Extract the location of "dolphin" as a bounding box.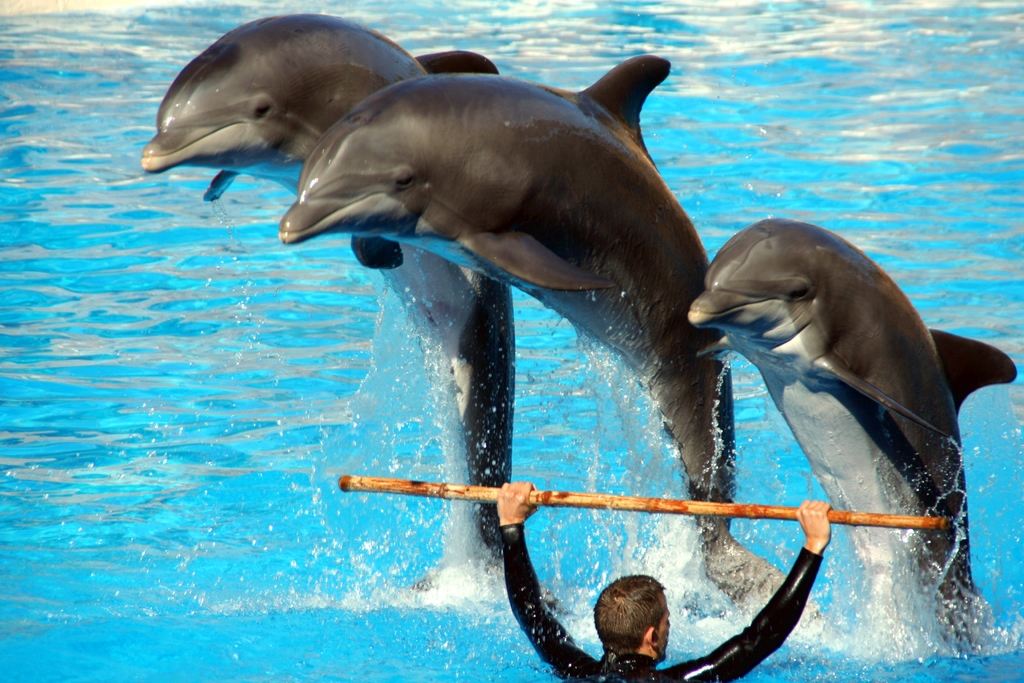
crop(138, 10, 558, 616).
